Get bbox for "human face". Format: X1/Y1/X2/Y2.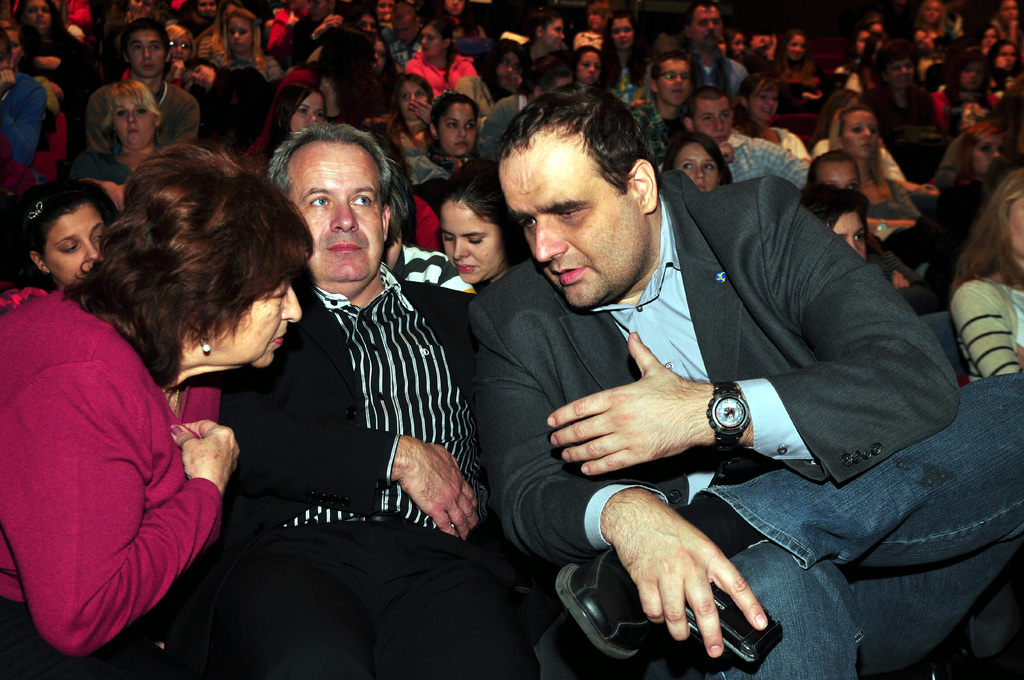
409/26/449/52.
